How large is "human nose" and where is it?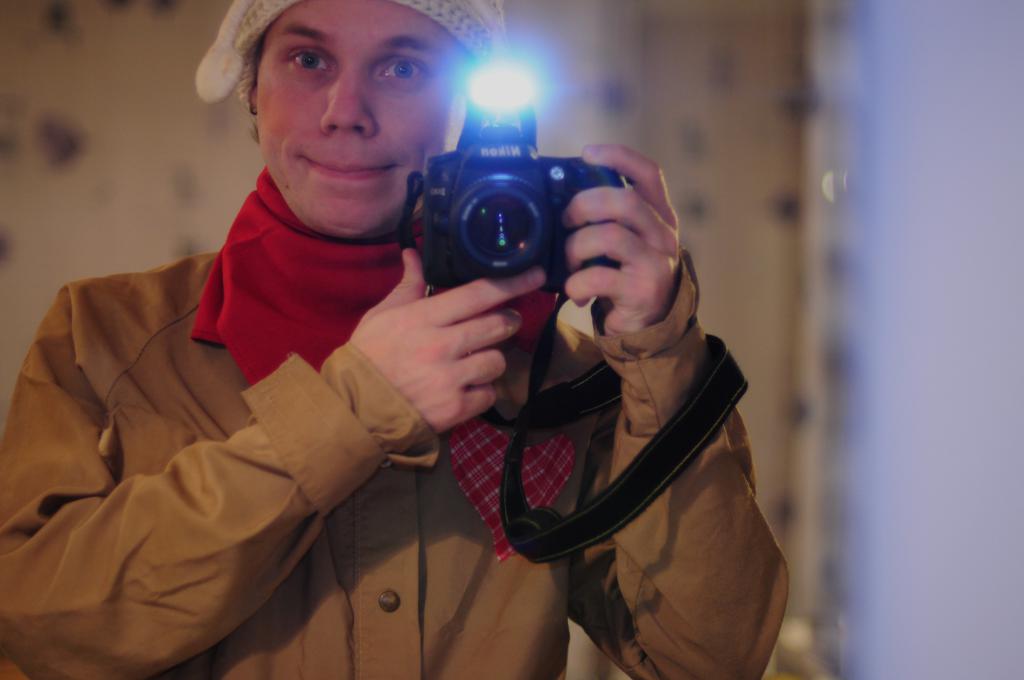
Bounding box: [x1=319, y1=46, x2=378, y2=142].
